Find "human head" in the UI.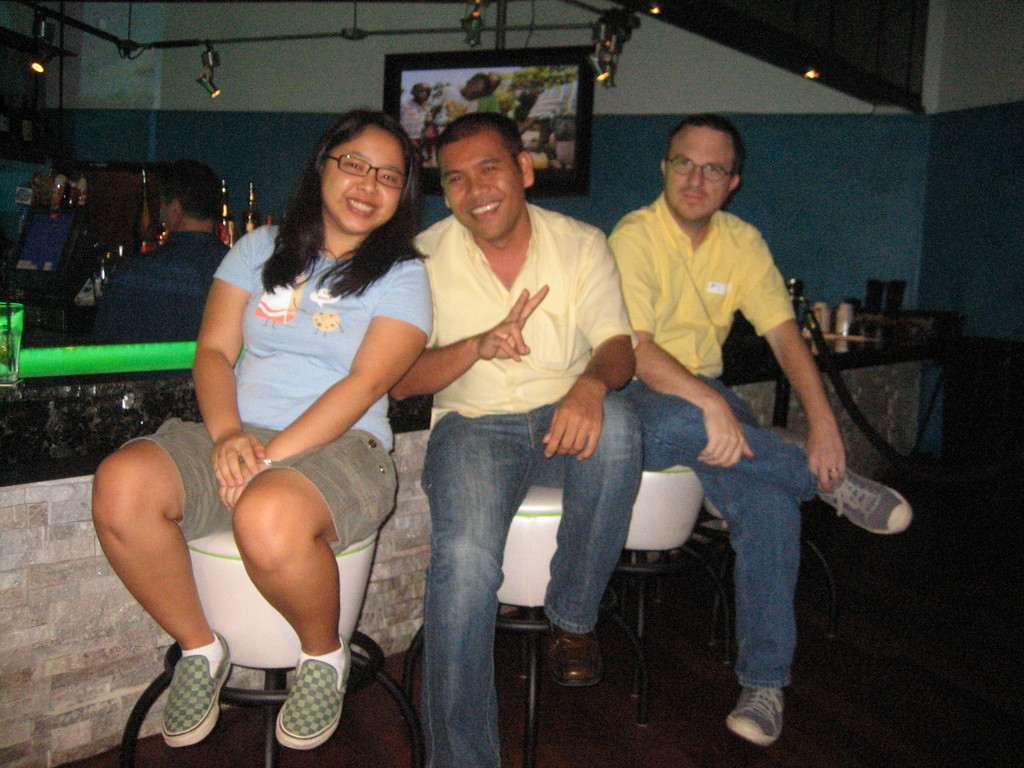
UI element at locate(308, 108, 424, 233).
